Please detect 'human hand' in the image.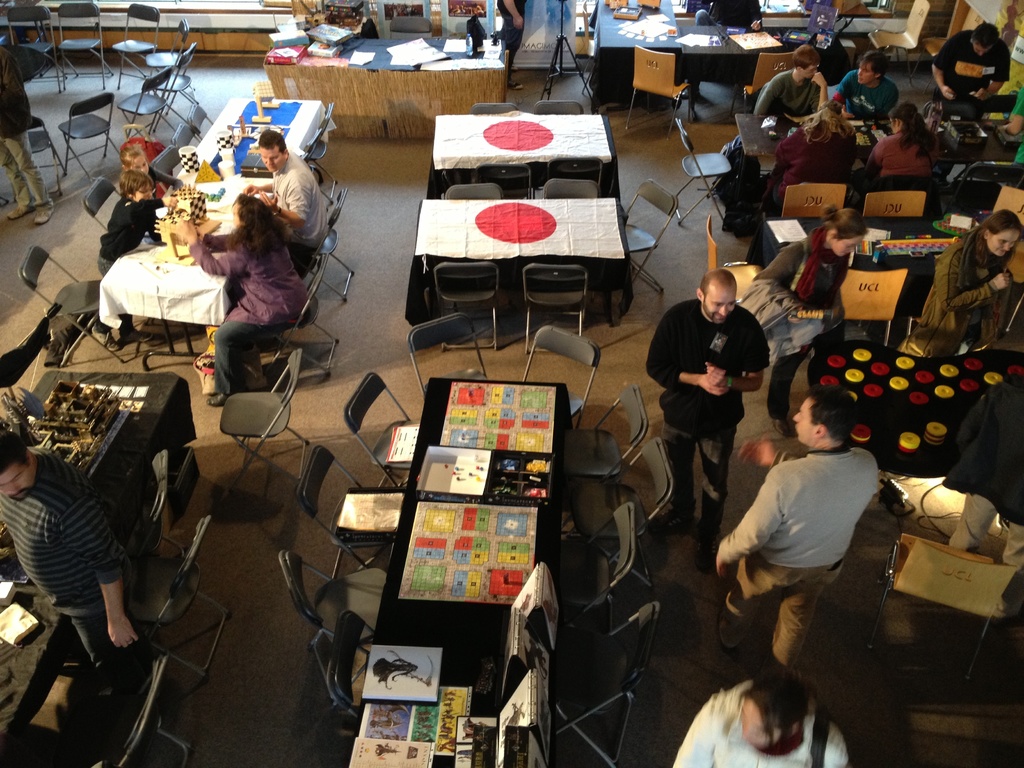
700/373/730/397.
